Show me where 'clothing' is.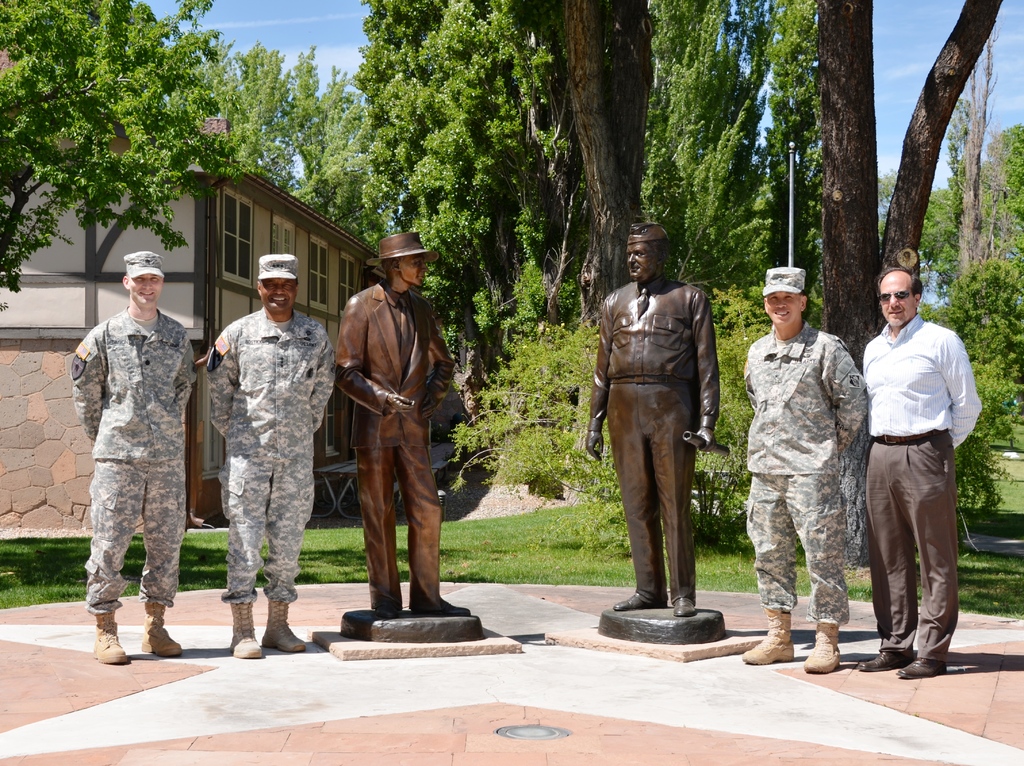
'clothing' is at rect(68, 304, 200, 616).
